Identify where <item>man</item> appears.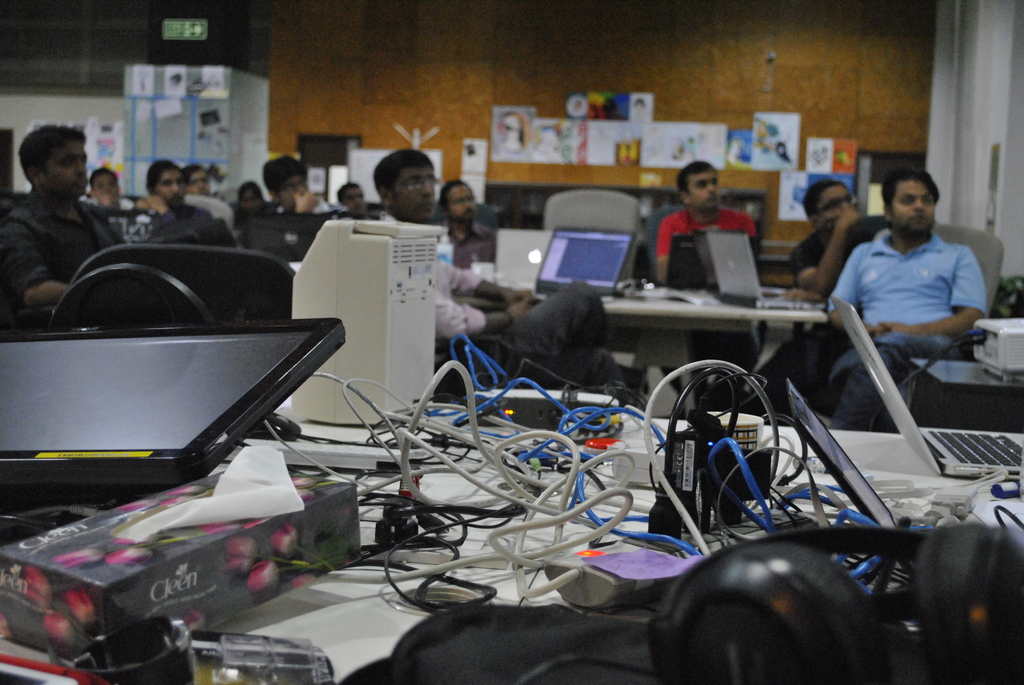
Appears at locate(373, 147, 638, 407).
